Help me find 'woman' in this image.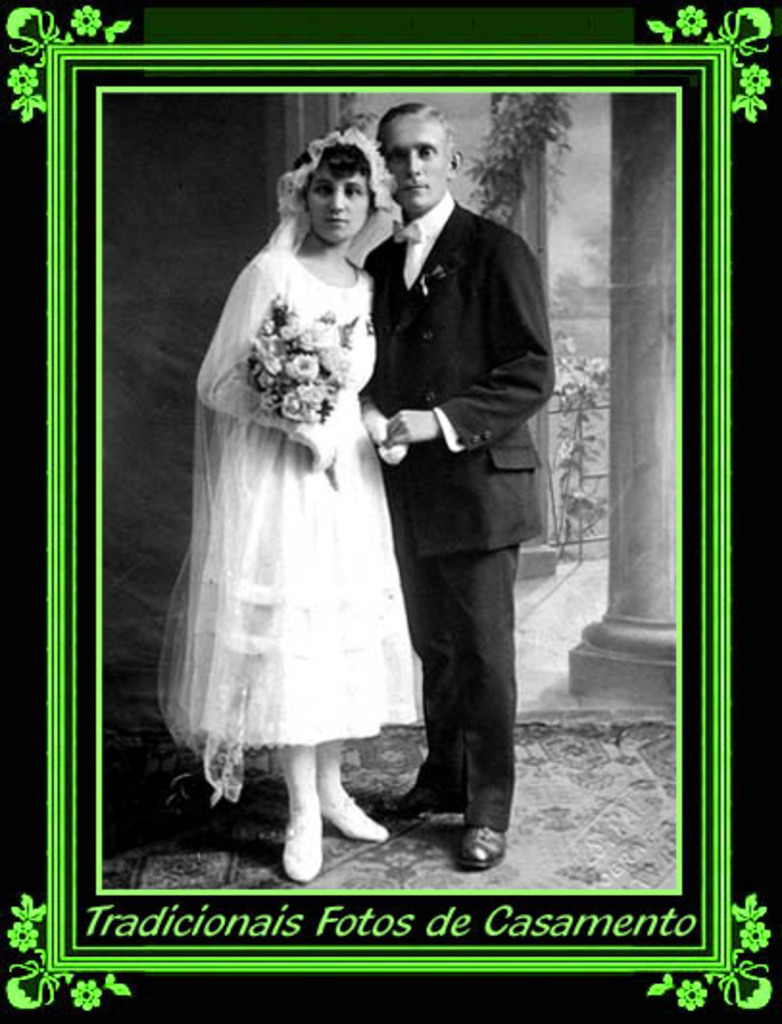
Found it: bbox=[158, 106, 430, 817].
